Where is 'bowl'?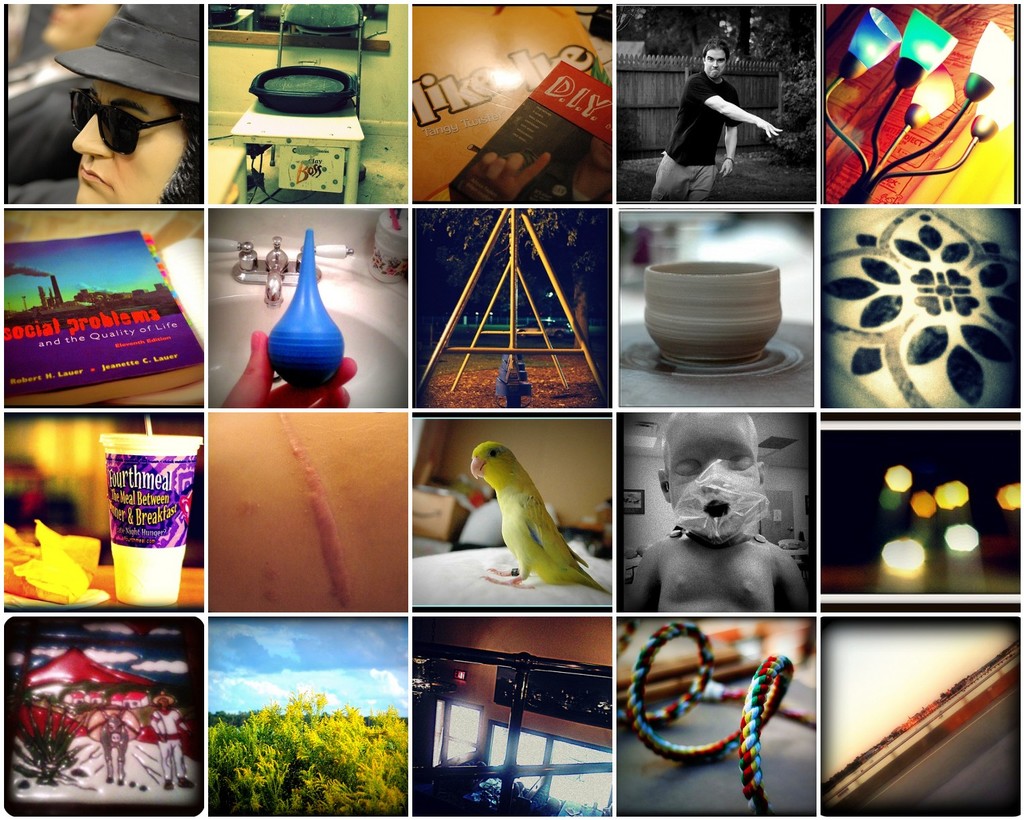
box=[642, 257, 784, 362].
